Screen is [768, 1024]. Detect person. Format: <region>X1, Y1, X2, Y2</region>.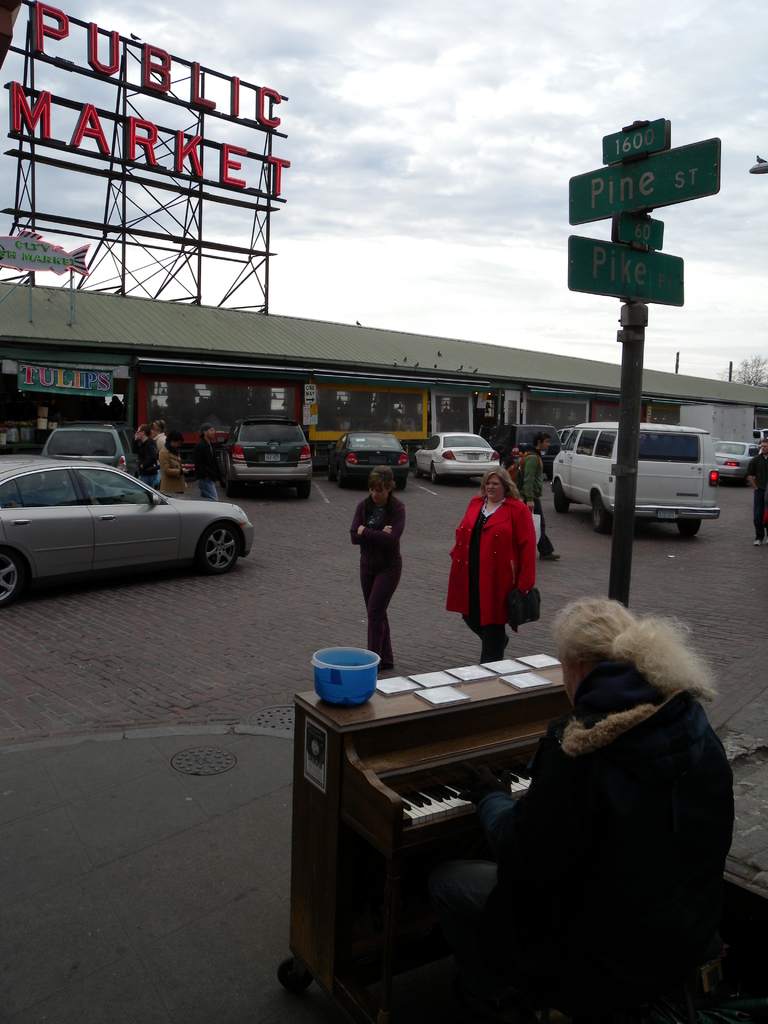
<region>348, 463, 403, 669</region>.
